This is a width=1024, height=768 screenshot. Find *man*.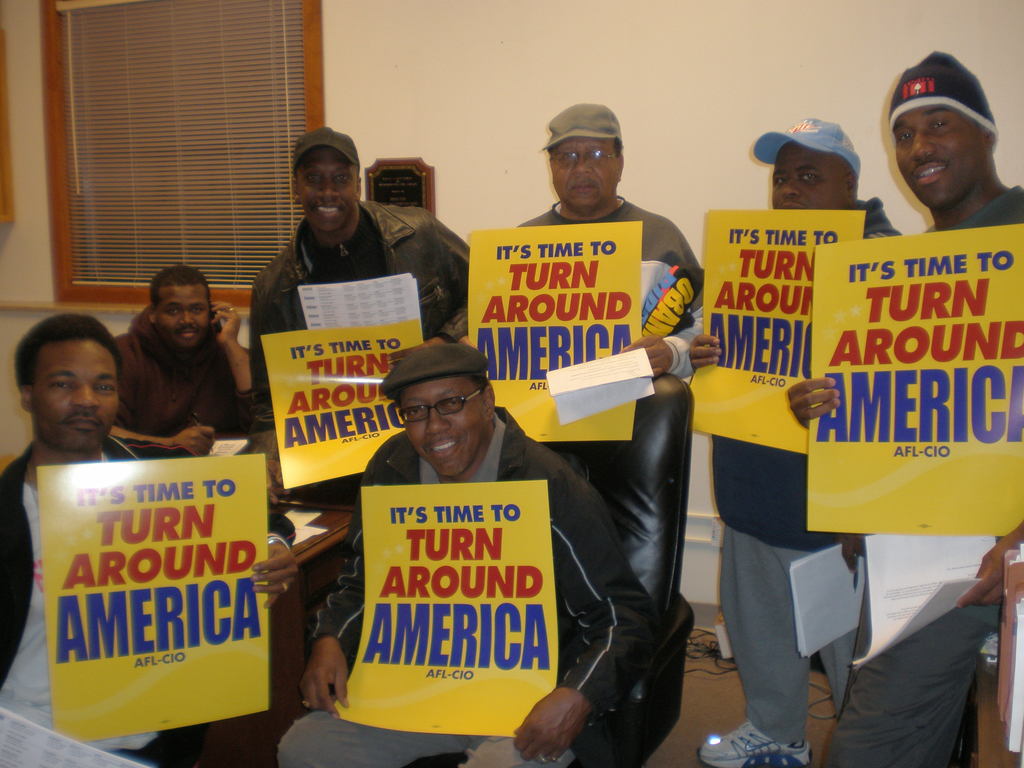
Bounding box: {"x1": 519, "y1": 106, "x2": 707, "y2": 383}.
